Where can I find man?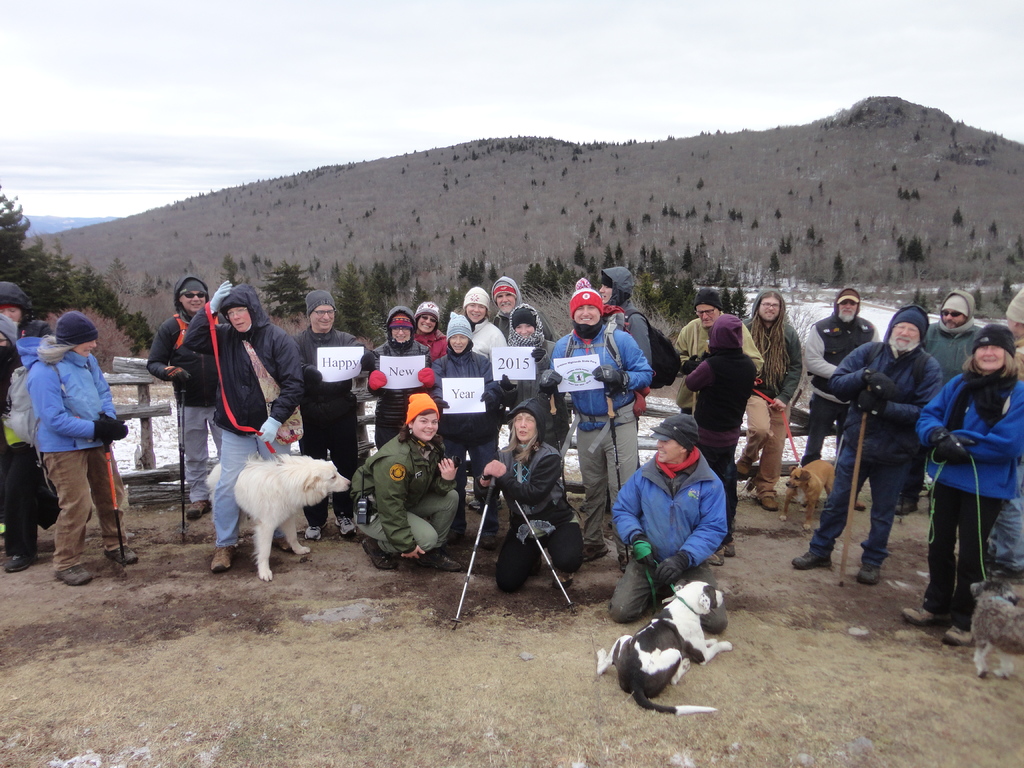
You can find it at locate(673, 287, 765, 417).
